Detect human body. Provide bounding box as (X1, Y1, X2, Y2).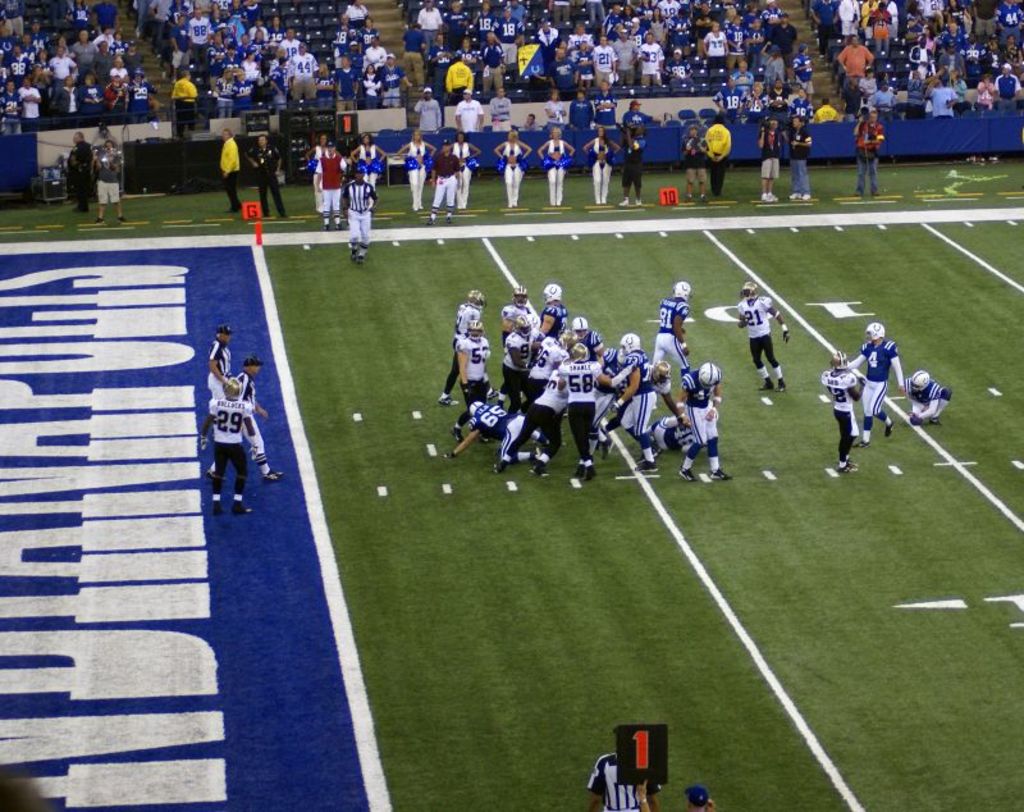
(690, 803, 714, 811).
